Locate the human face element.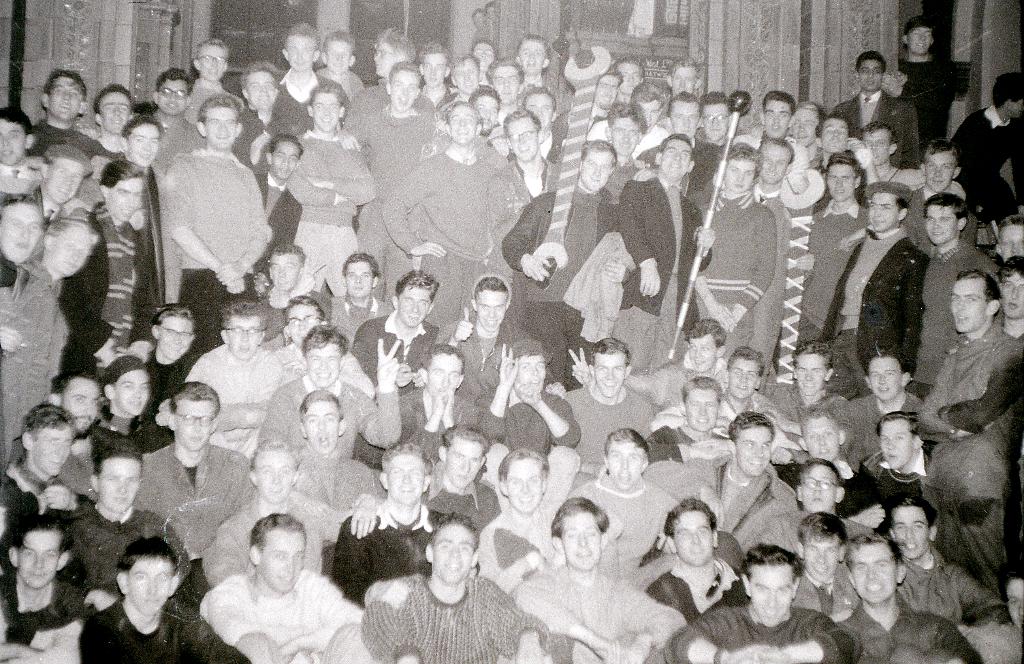
Element bbox: <region>856, 55, 882, 90</region>.
